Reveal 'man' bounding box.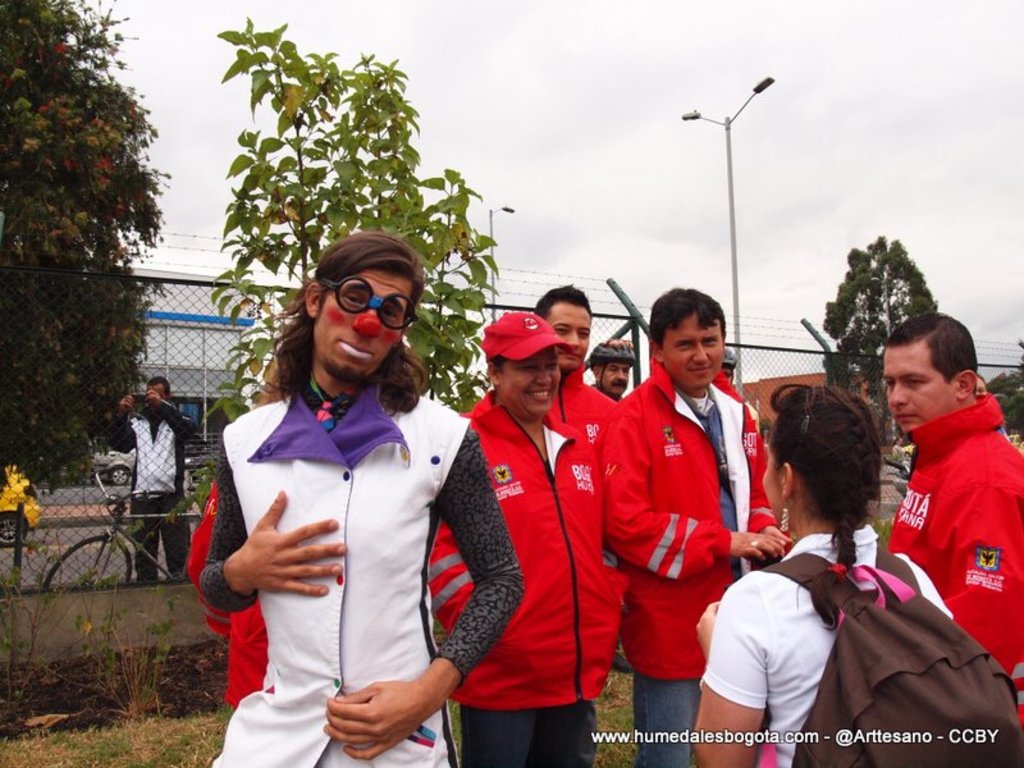
Revealed: bbox=[102, 370, 206, 582].
